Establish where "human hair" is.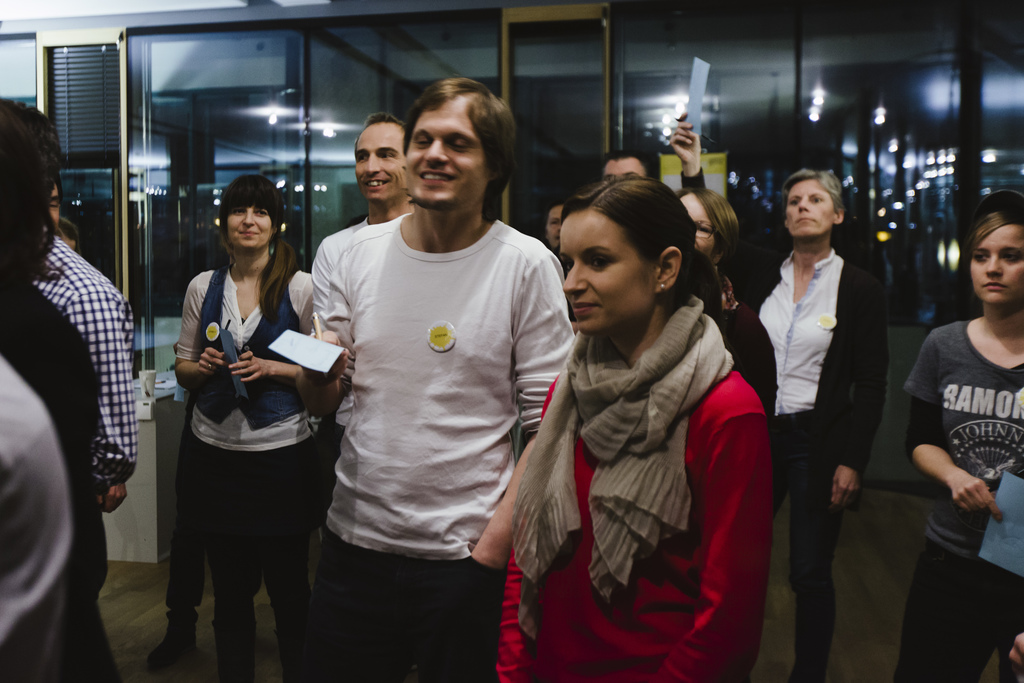
Established at (970,204,1023,256).
